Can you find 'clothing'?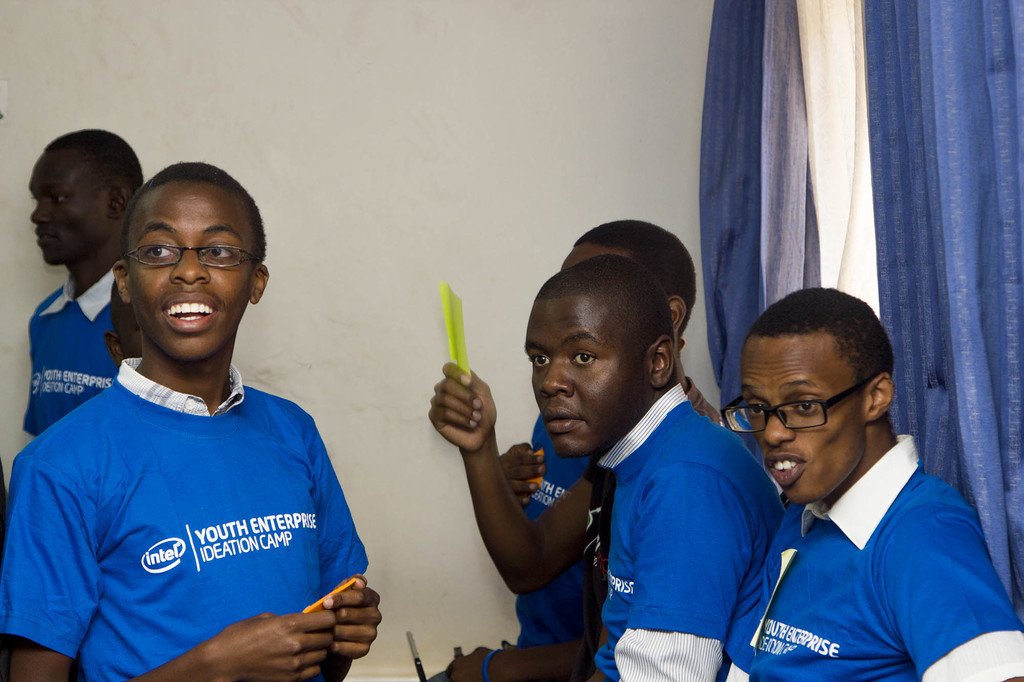
Yes, bounding box: detection(515, 417, 603, 637).
